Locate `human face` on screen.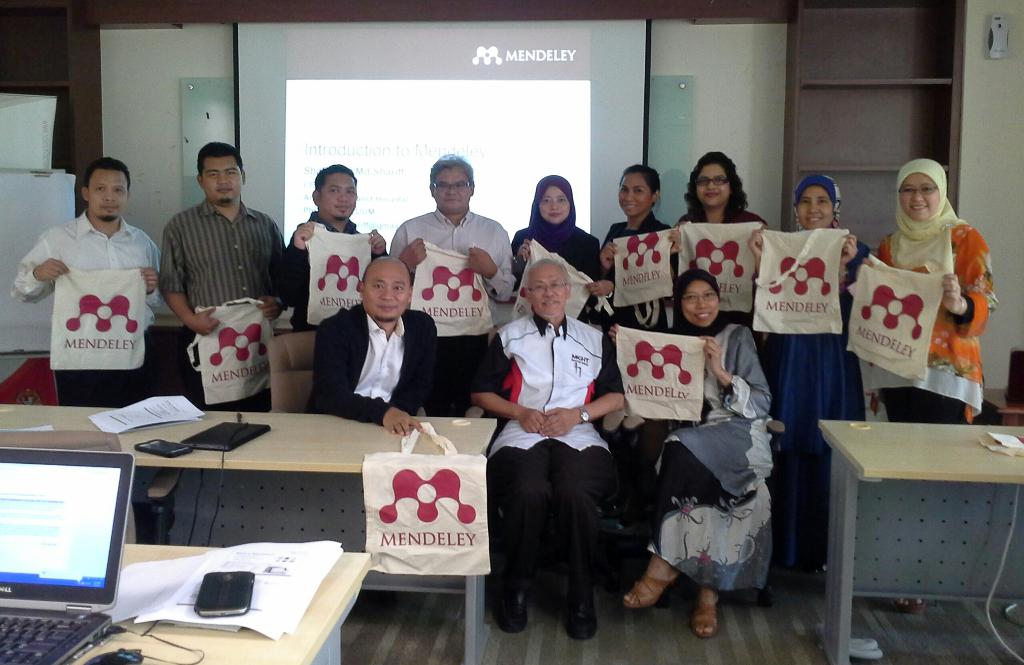
On screen at [left=901, top=172, right=939, bottom=223].
